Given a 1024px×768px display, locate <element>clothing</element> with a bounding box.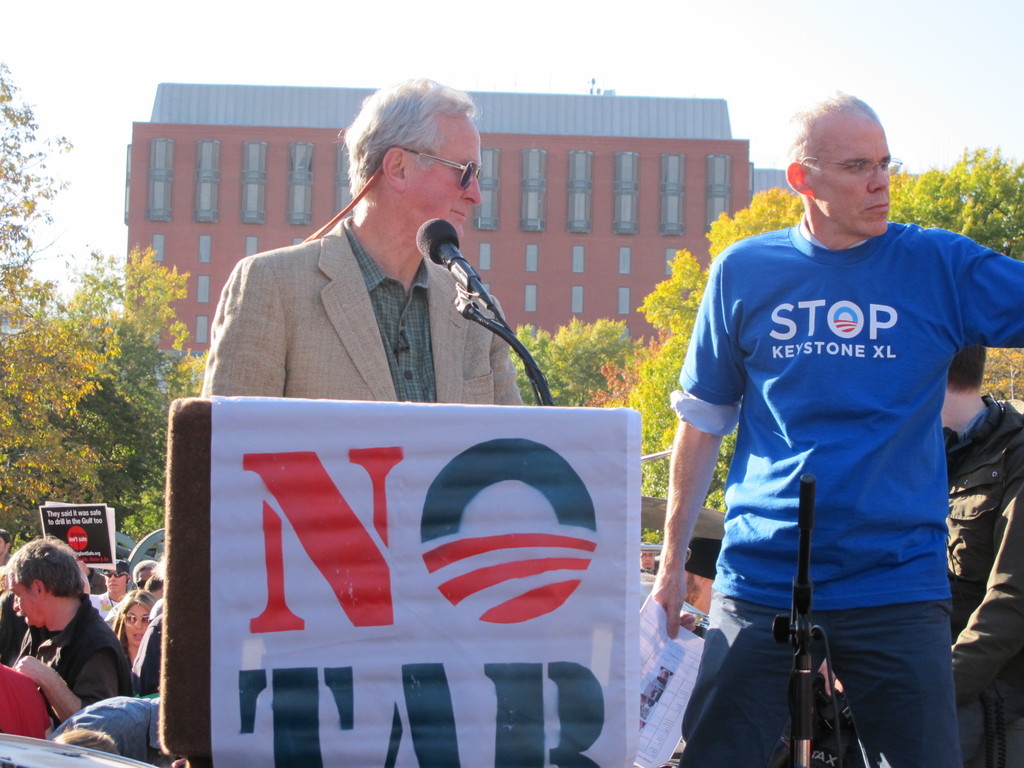
Located: region(51, 695, 166, 762).
